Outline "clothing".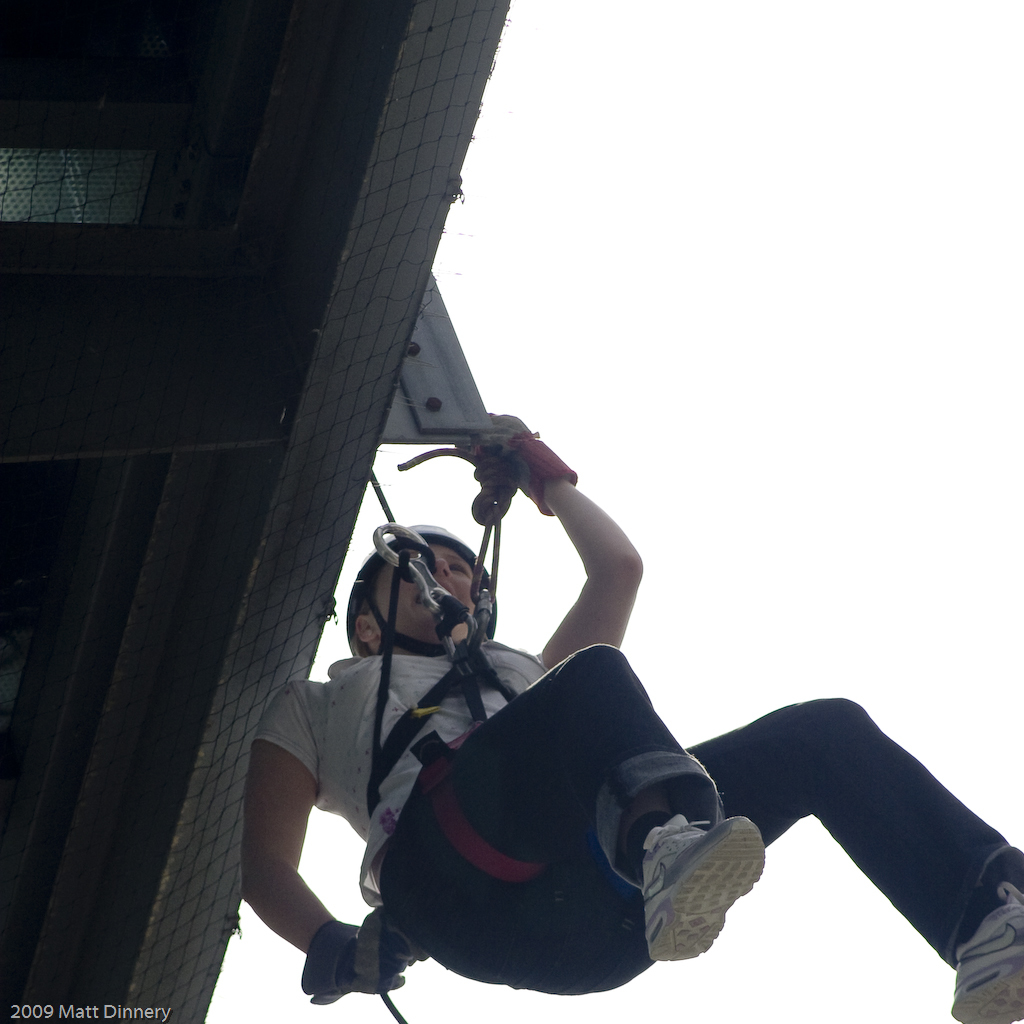
Outline: 276 546 882 1012.
